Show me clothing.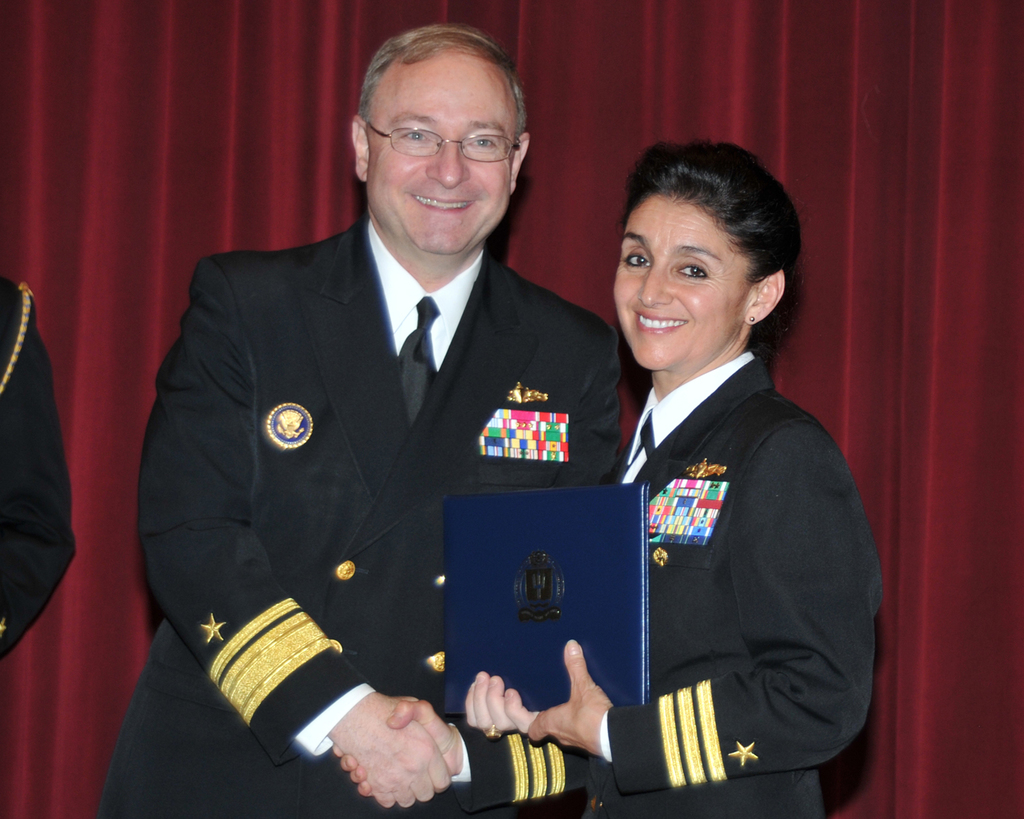
clothing is here: (left=98, top=220, right=621, bottom=818).
